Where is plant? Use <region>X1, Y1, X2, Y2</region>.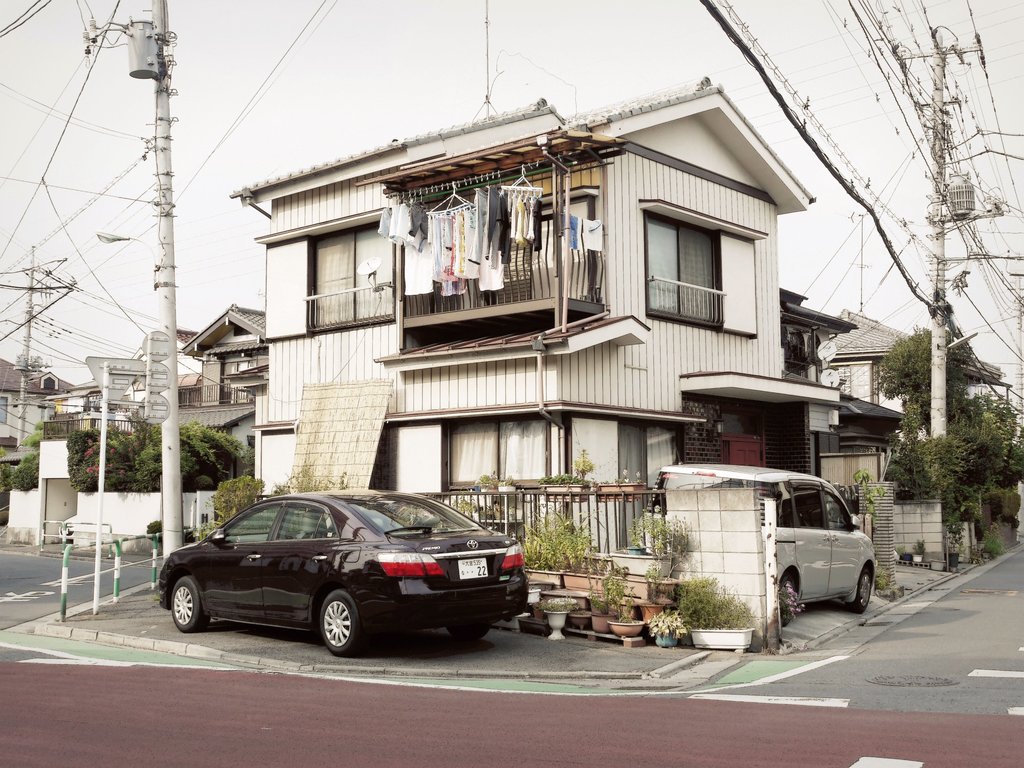
<region>140, 517, 165, 544</region>.
